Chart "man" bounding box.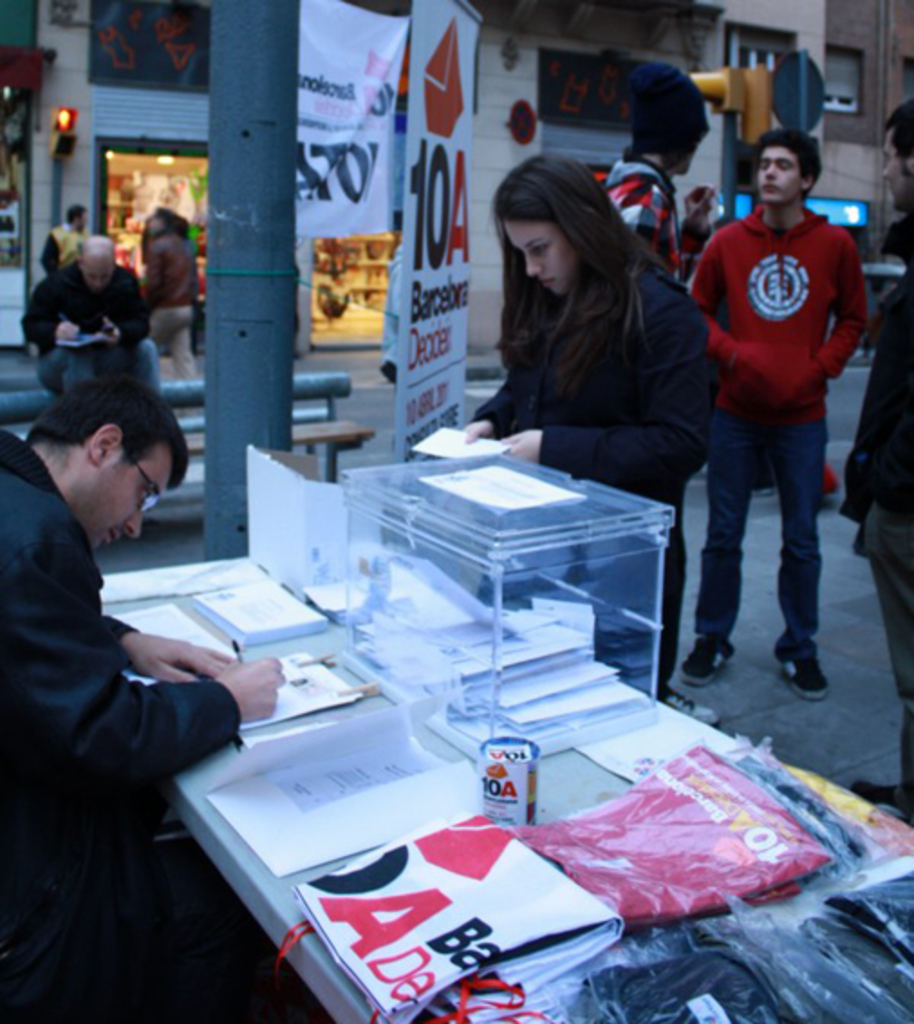
Charted: select_region(676, 98, 874, 721).
